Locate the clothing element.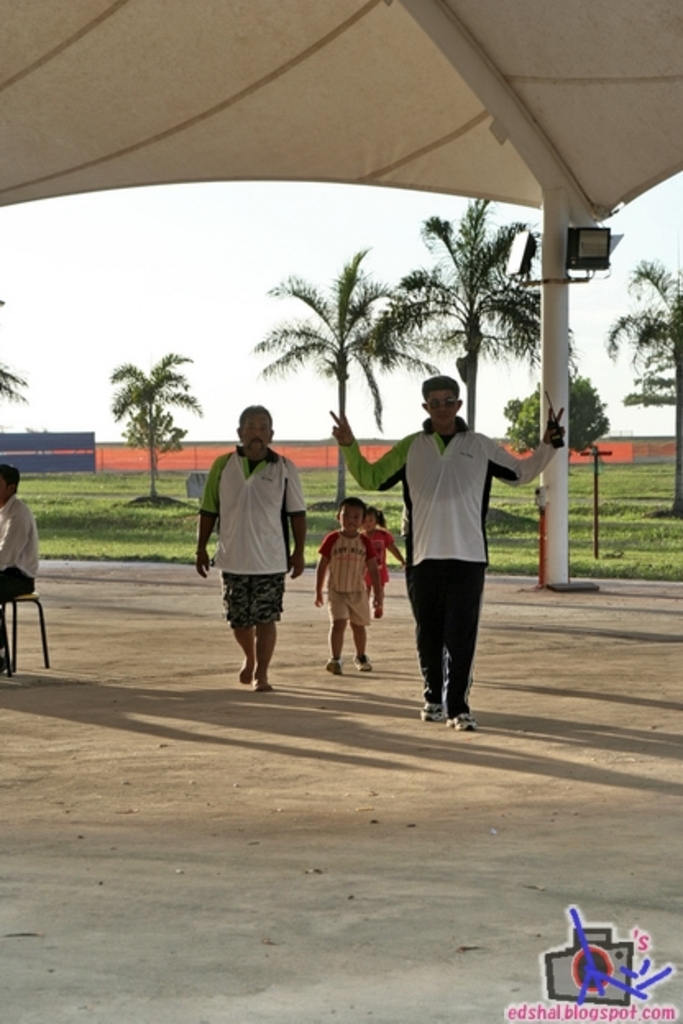
Element bbox: 197,437,305,630.
